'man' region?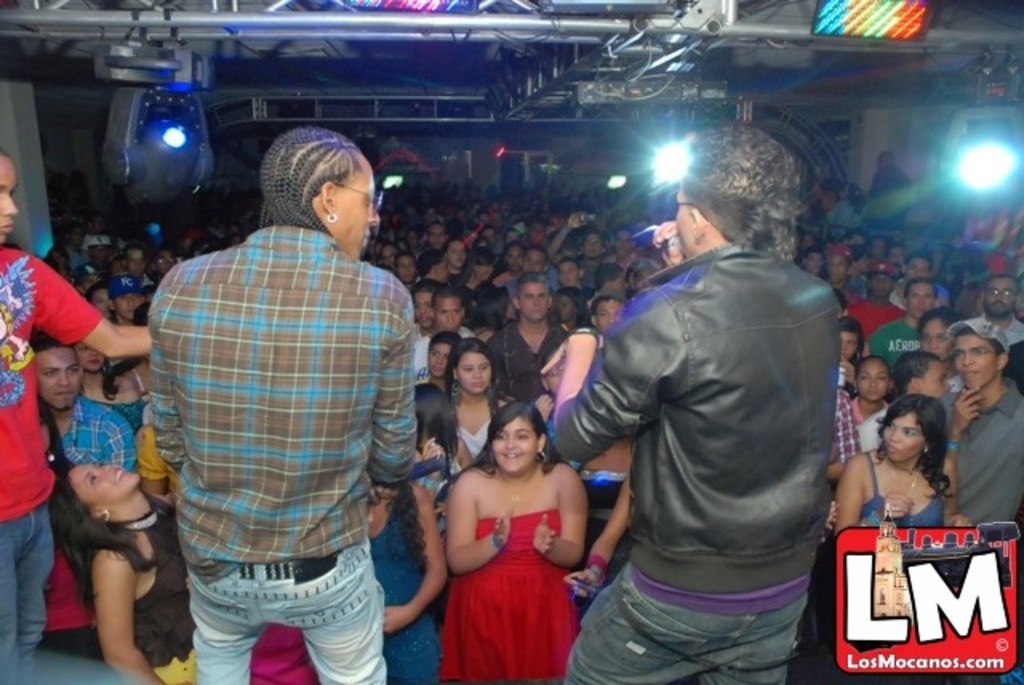
select_region(894, 253, 928, 304)
